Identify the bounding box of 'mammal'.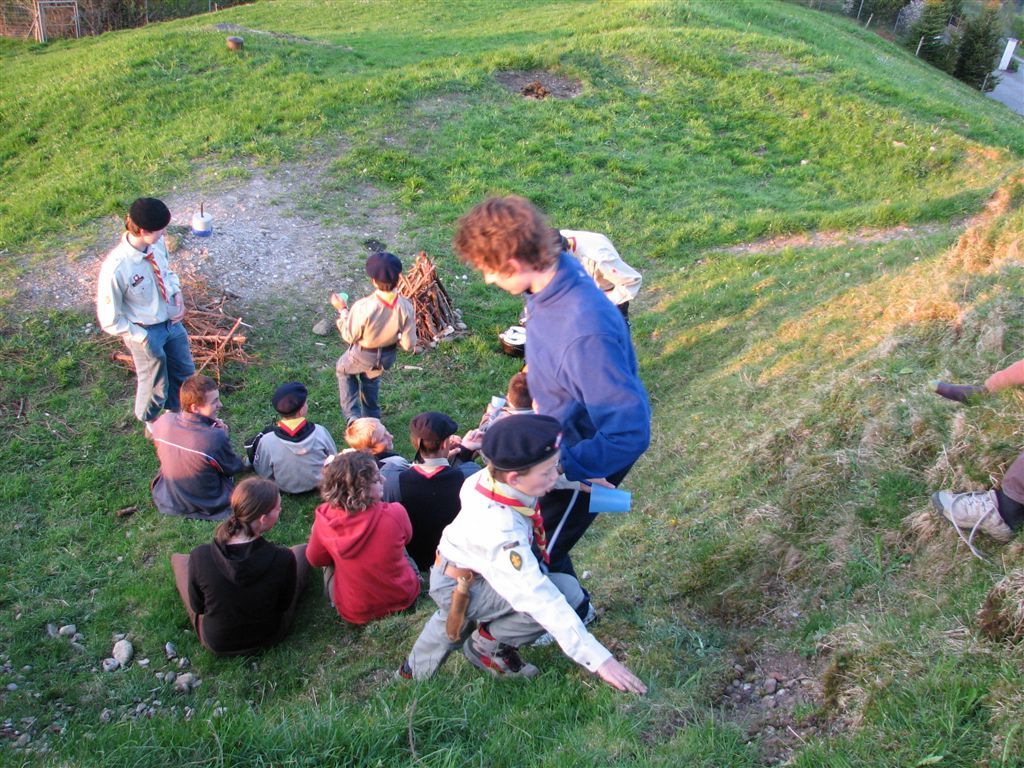
[left=94, top=199, right=198, bottom=429].
